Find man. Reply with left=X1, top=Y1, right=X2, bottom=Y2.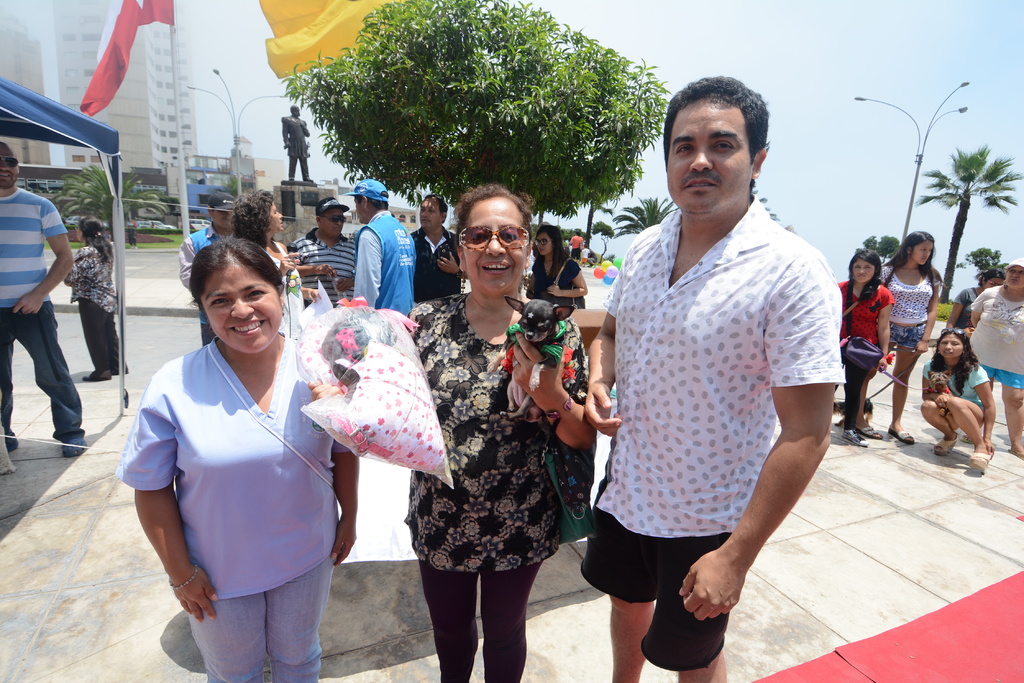
left=285, top=195, right=355, bottom=317.
